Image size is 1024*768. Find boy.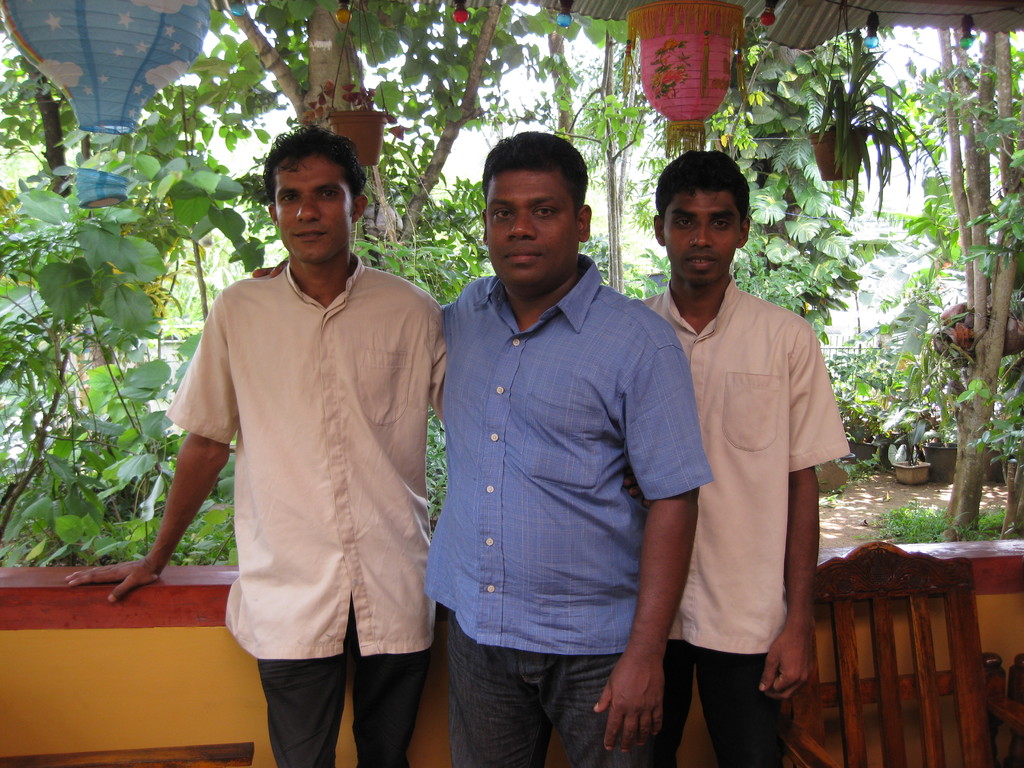
641/148/849/754.
